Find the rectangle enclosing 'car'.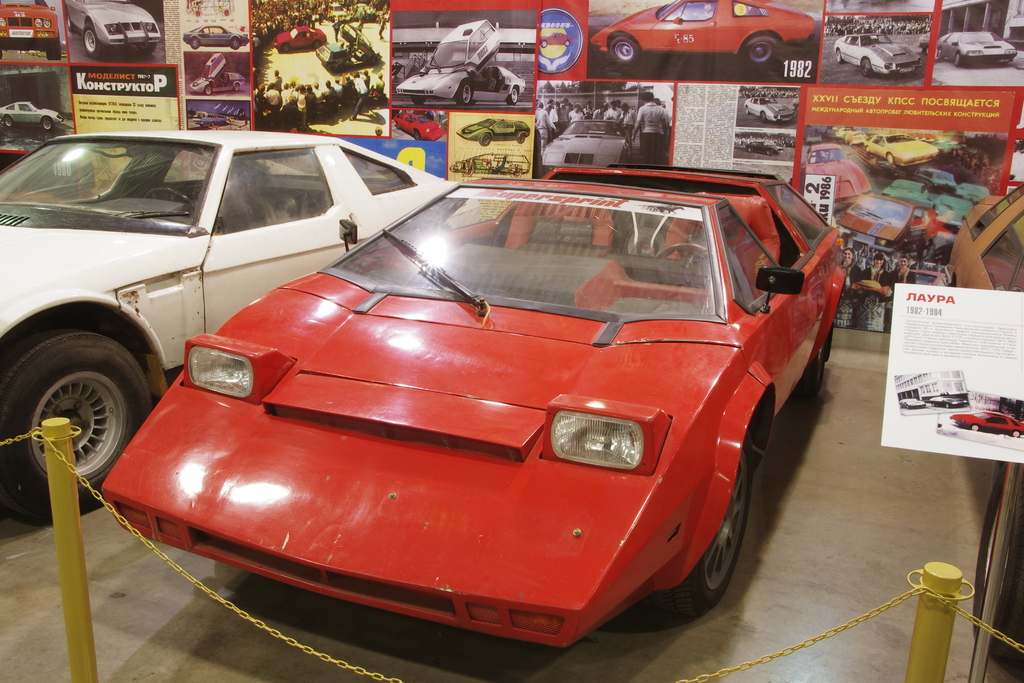
{"x1": 392, "y1": 110, "x2": 444, "y2": 142}.
